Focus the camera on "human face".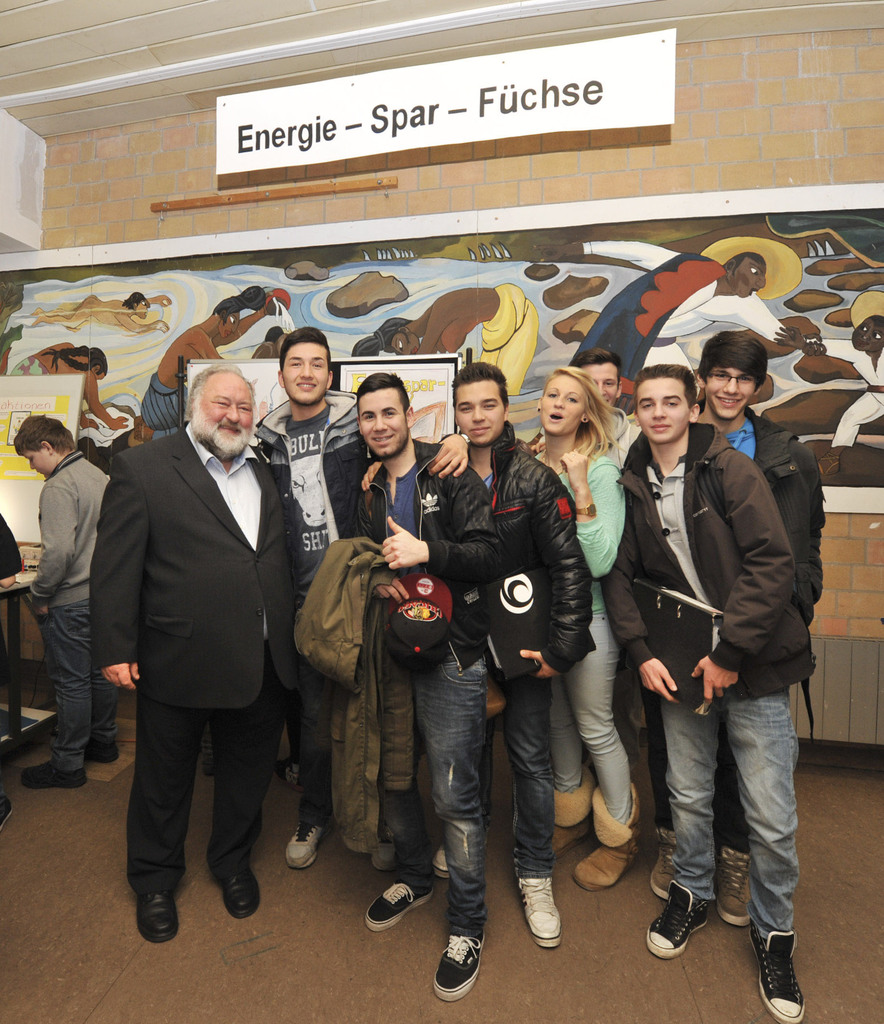
Focus region: [x1=188, y1=375, x2=260, y2=456].
